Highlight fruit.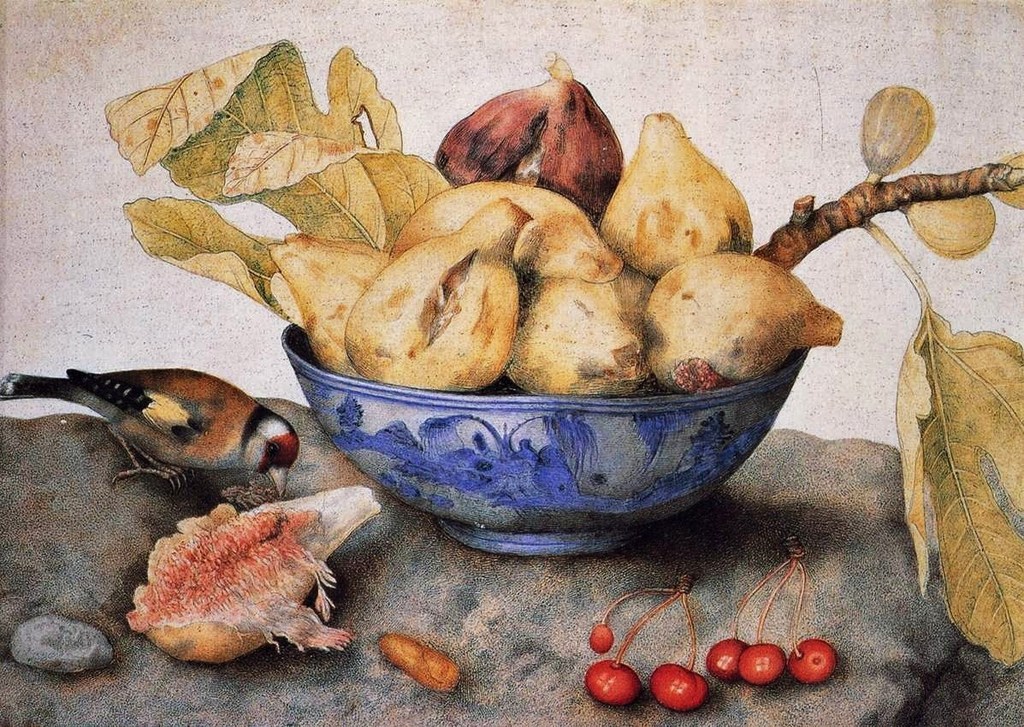
Highlighted region: <bbox>116, 482, 386, 665</bbox>.
